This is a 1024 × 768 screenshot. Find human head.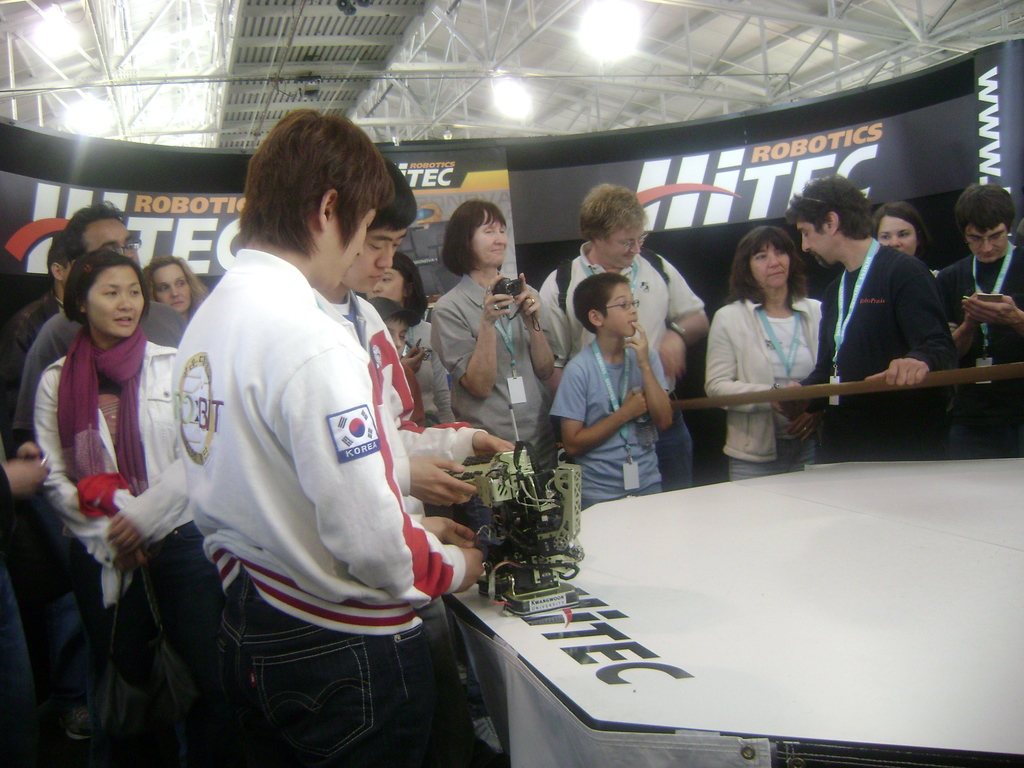
Bounding box: x1=369, y1=294, x2=413, y2=357.
